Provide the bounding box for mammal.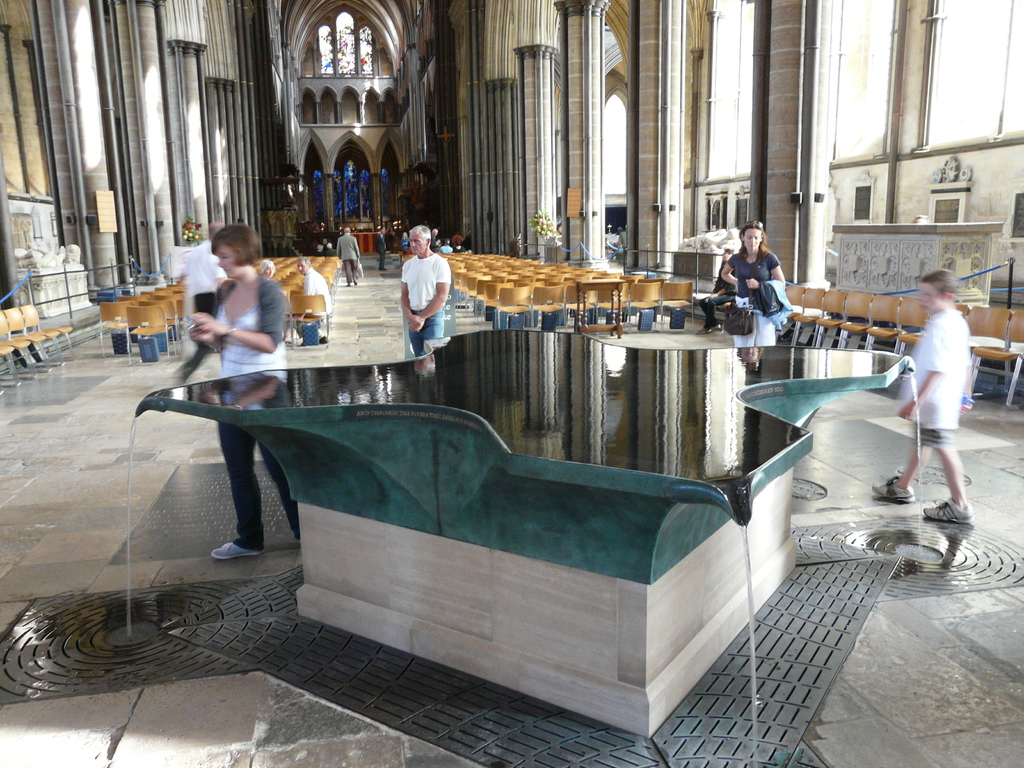
179 223 225 339.
